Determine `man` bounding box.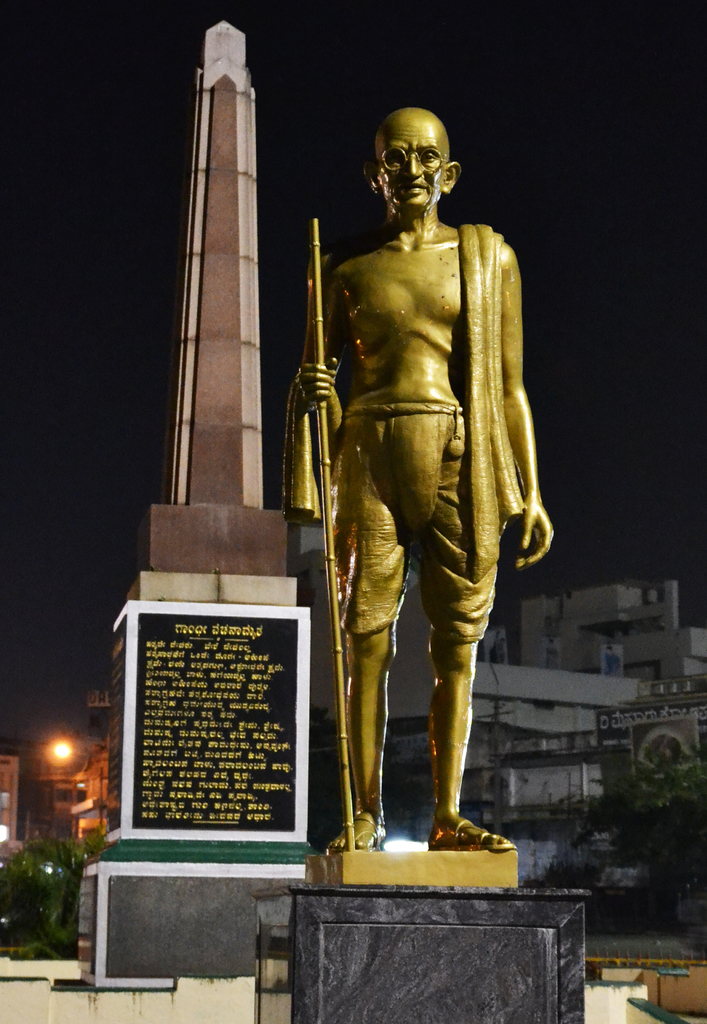
Determined: <region>284, 77, 542, 864</region>.
